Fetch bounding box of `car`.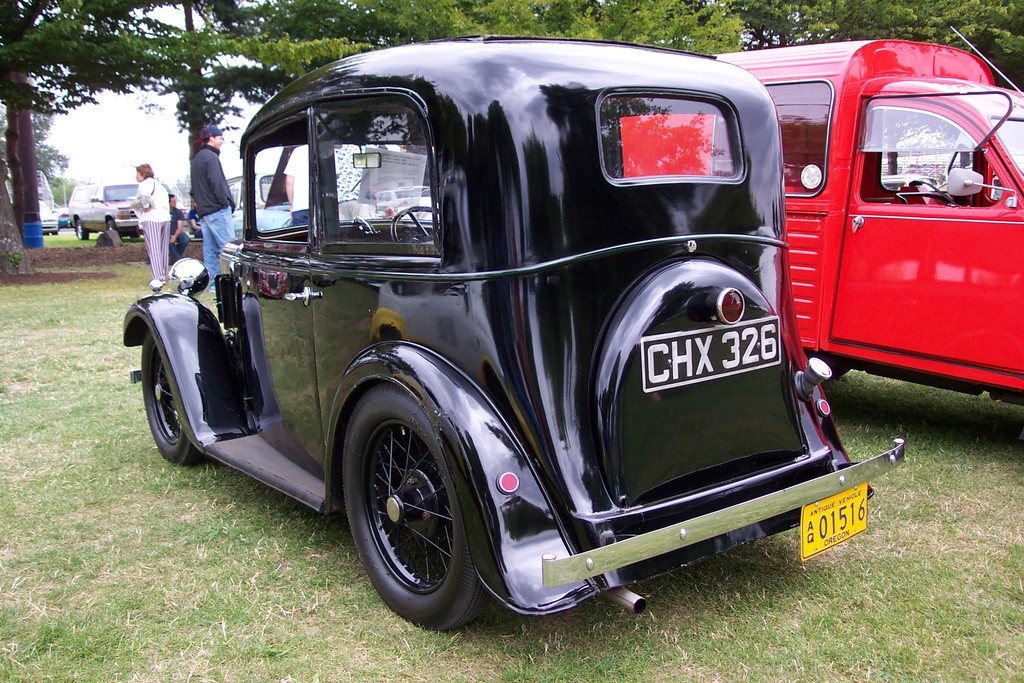
Bbox: box=[121, 38, 904, 630].
